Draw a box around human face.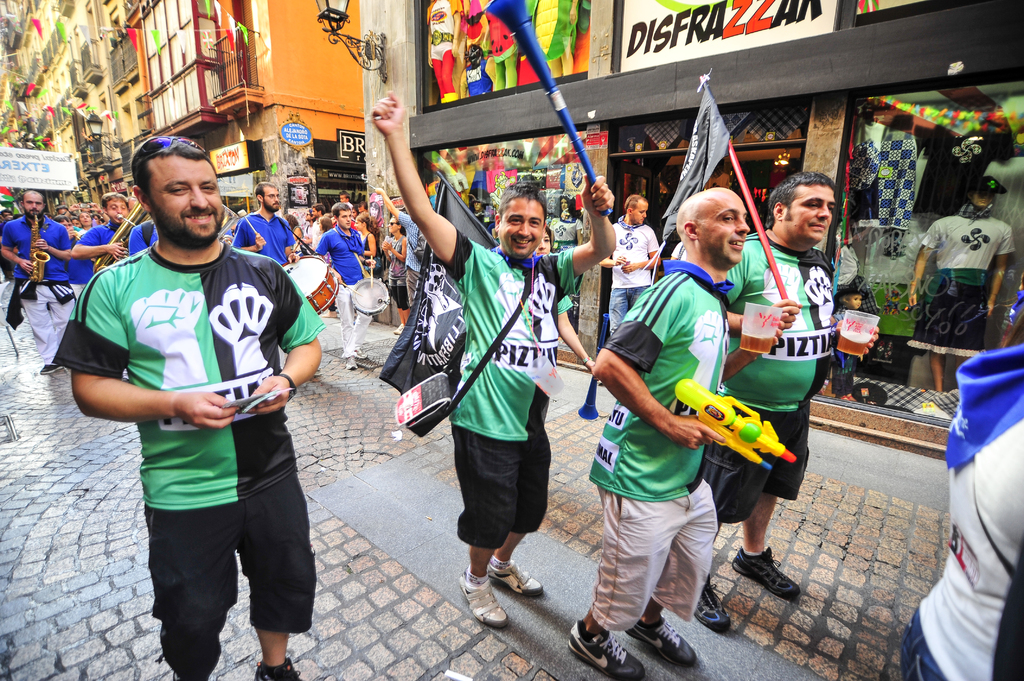
detection(143, 153, 227, 248).
